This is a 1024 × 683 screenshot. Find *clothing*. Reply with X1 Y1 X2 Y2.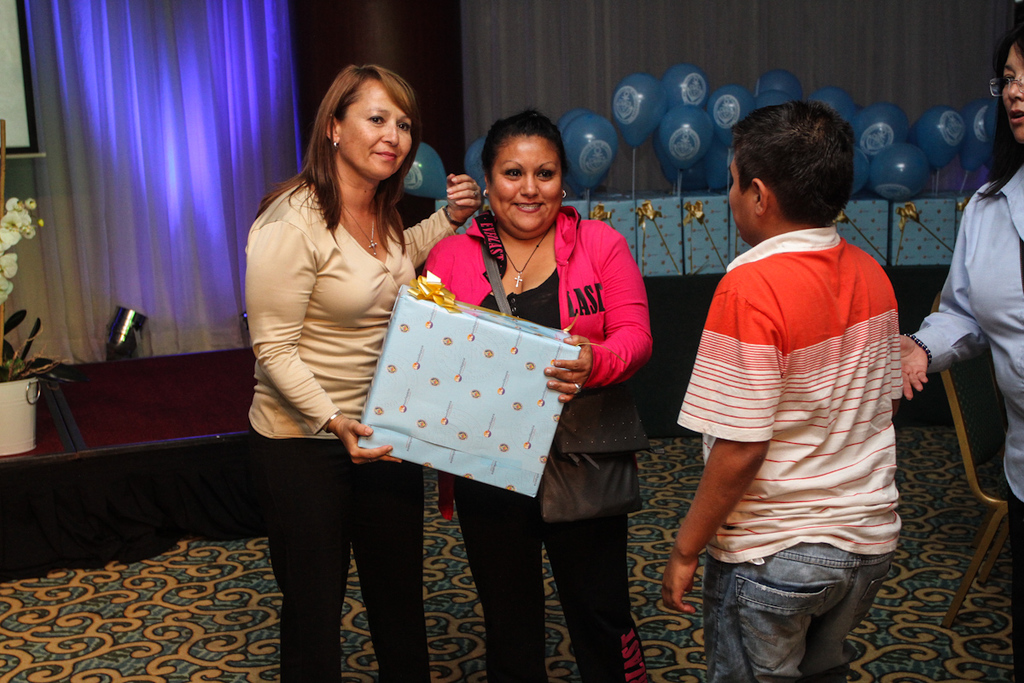
415 205 653 682.
